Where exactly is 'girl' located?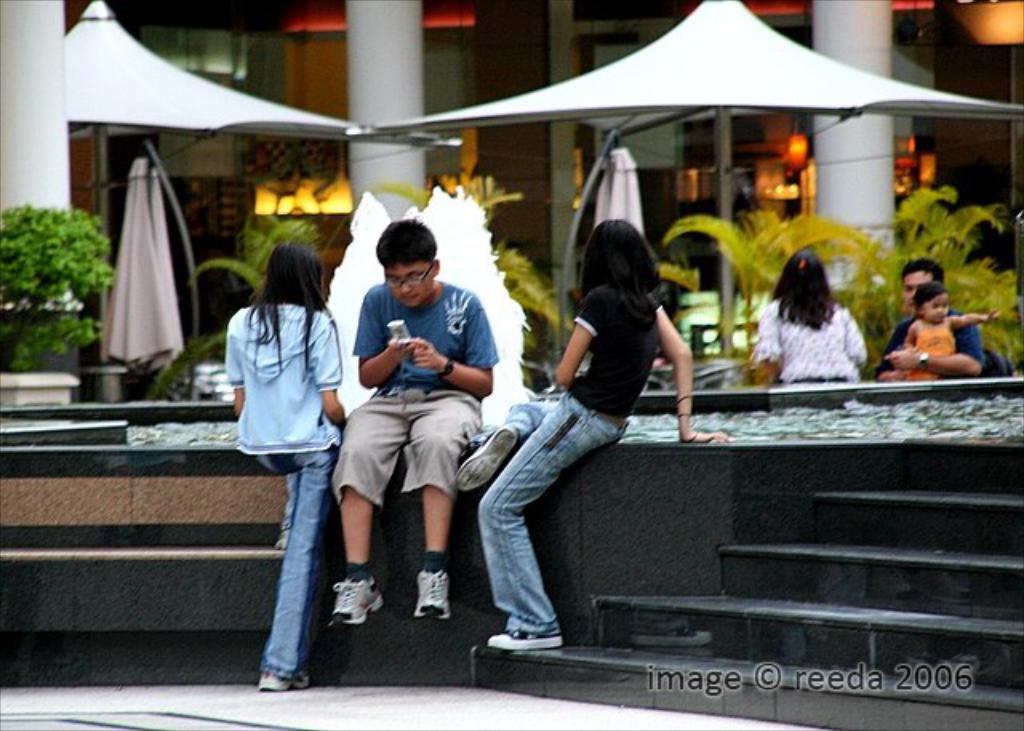
Its bounding box is <bbox>746, 240, 874, 385</bbox>.
